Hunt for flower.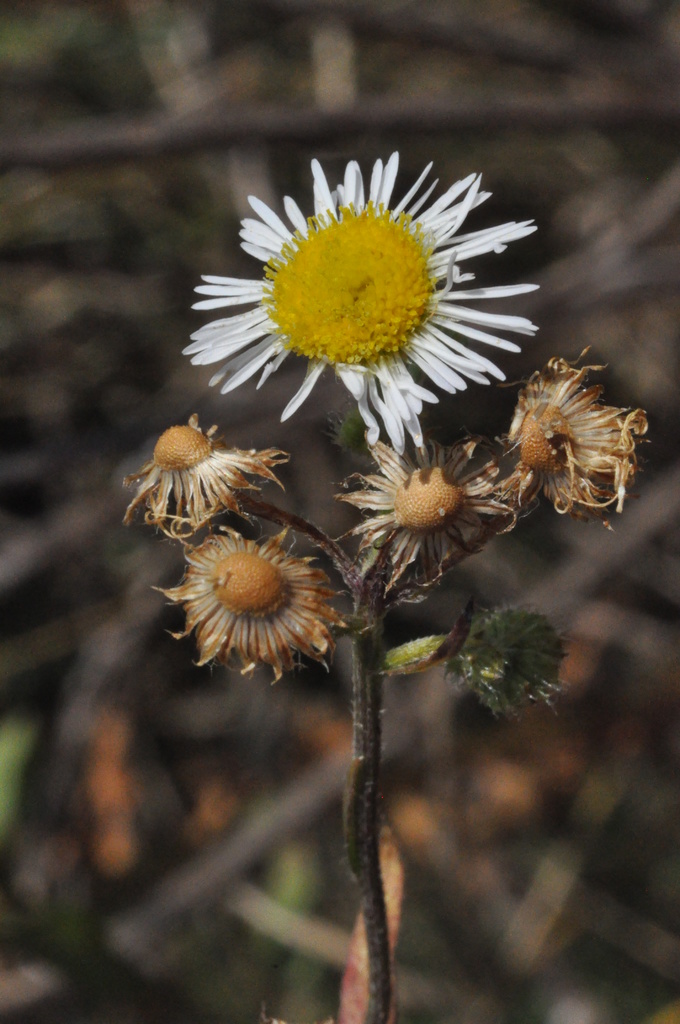
Hunted down at l=177, t=156, r=547, b=449.
